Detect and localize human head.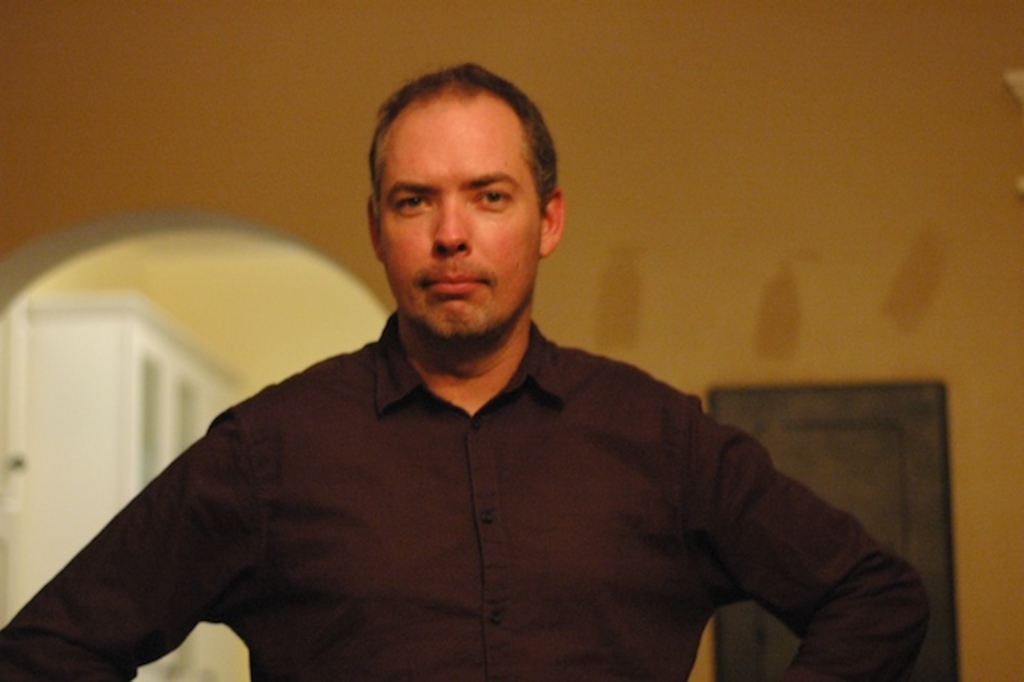
Localized at detection(370, 61, 562, 328).
